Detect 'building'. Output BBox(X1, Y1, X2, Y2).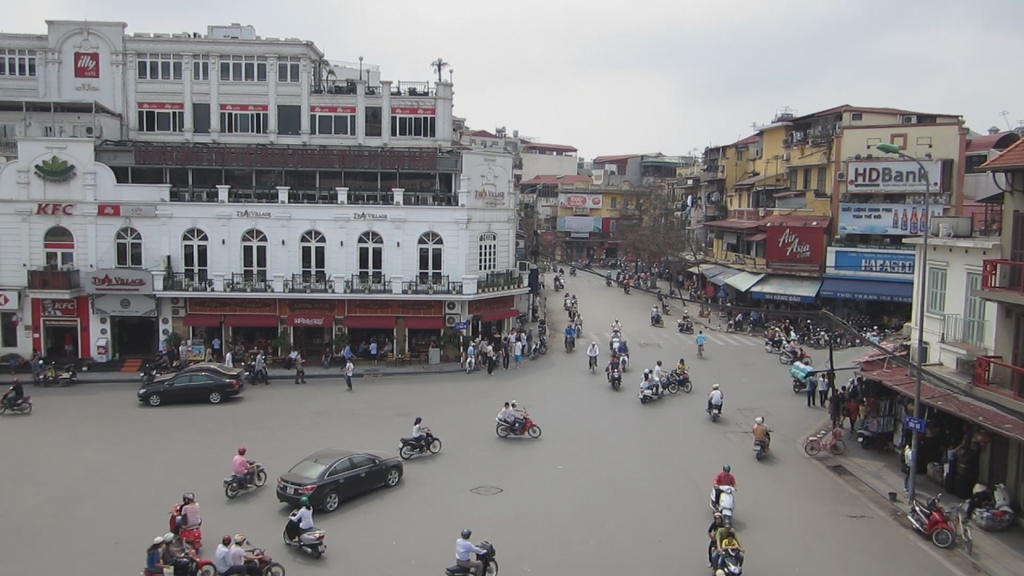
BBox(0, 14, 534, 362).
